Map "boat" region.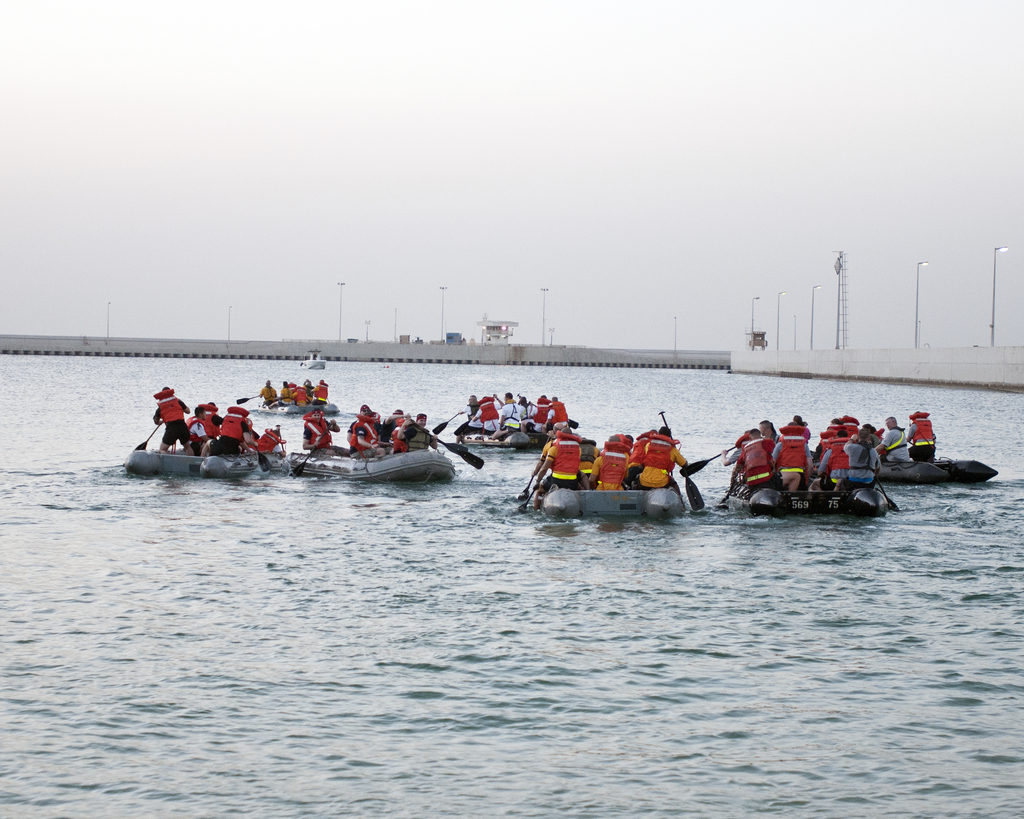
Mapped to <box>723,486,887,515</box>.
